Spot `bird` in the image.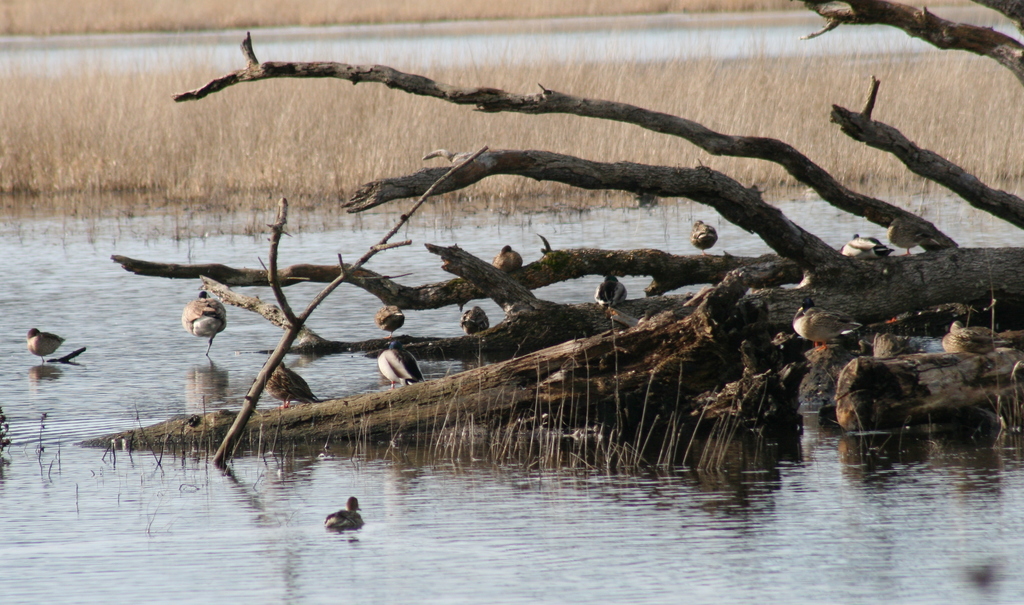
`bird` found at select_region(935, 323, 1000, 349).
